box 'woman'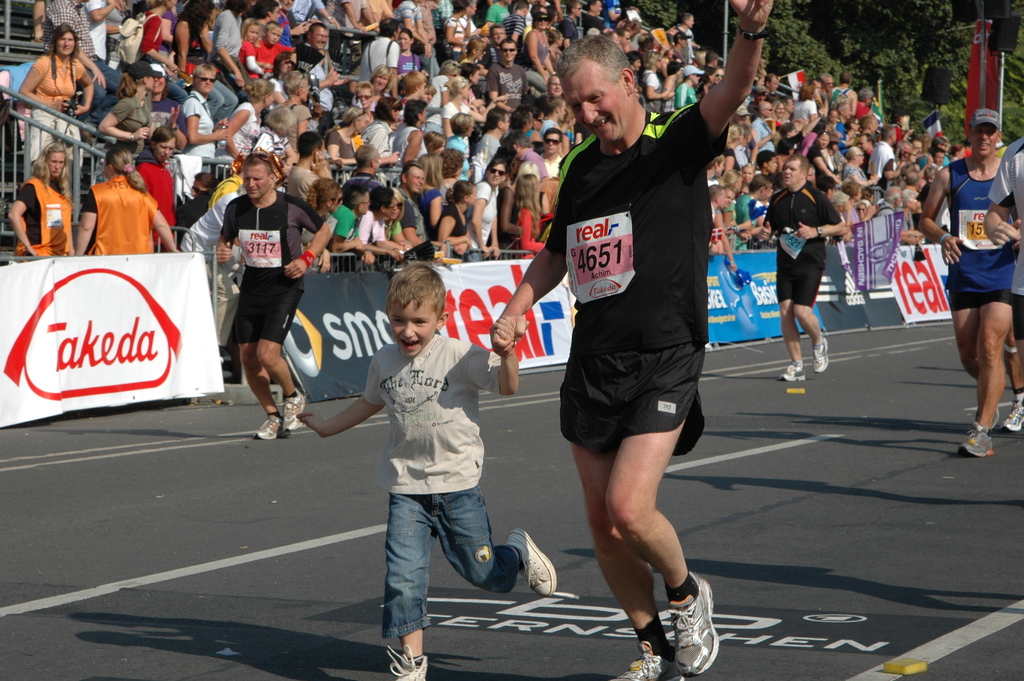
detection(281, 69, 317, 146)
